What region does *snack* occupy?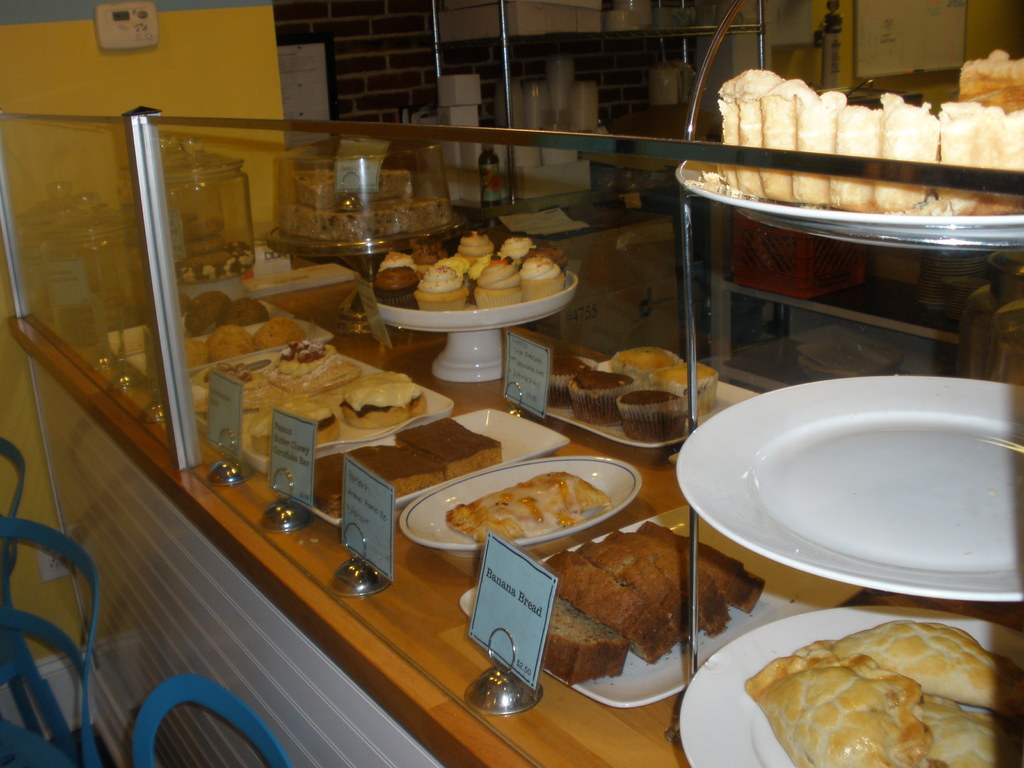
pyautogui.locateOnScreen(184, 289, 227, 338).
